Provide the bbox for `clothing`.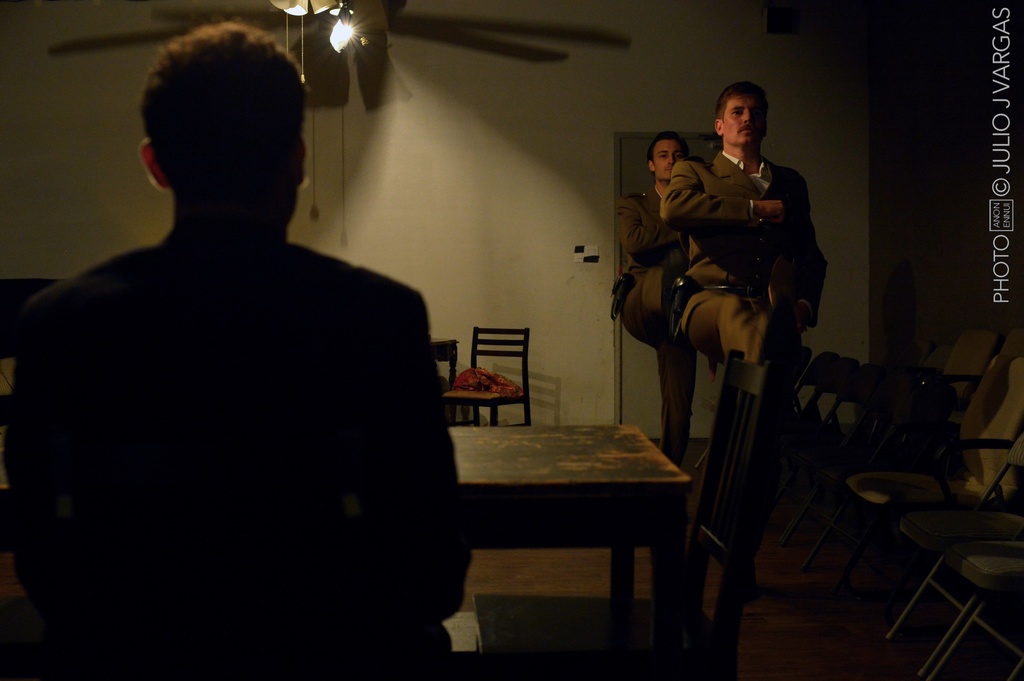
box(3, 220, 468, 680).
